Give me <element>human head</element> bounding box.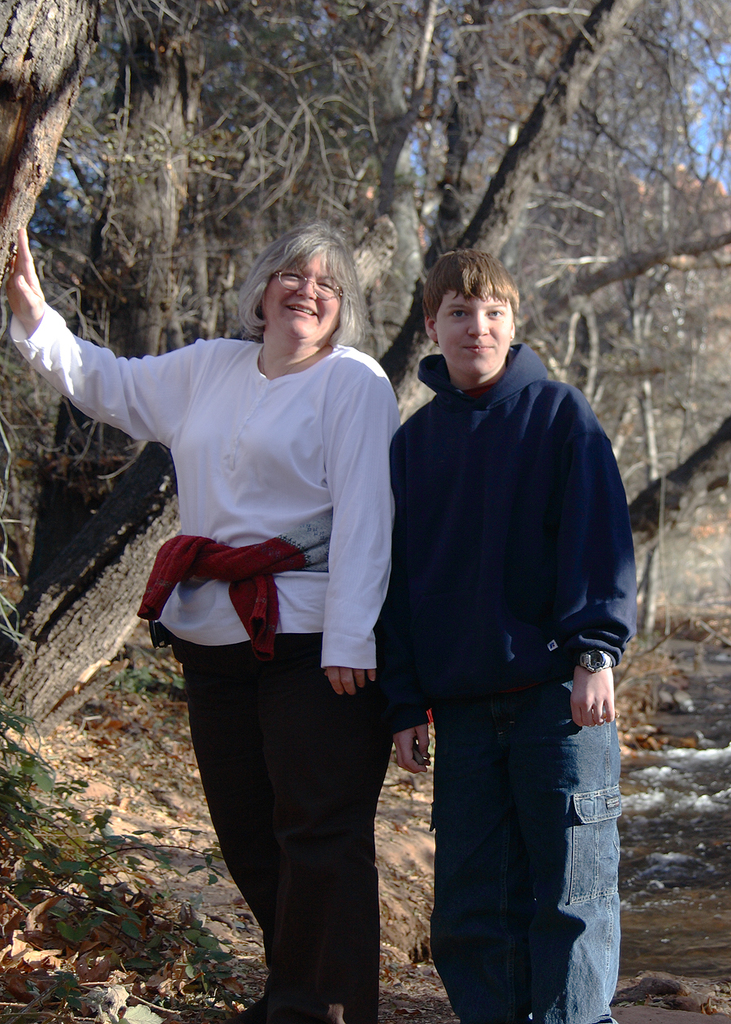
(421, 247, 521, 377).
